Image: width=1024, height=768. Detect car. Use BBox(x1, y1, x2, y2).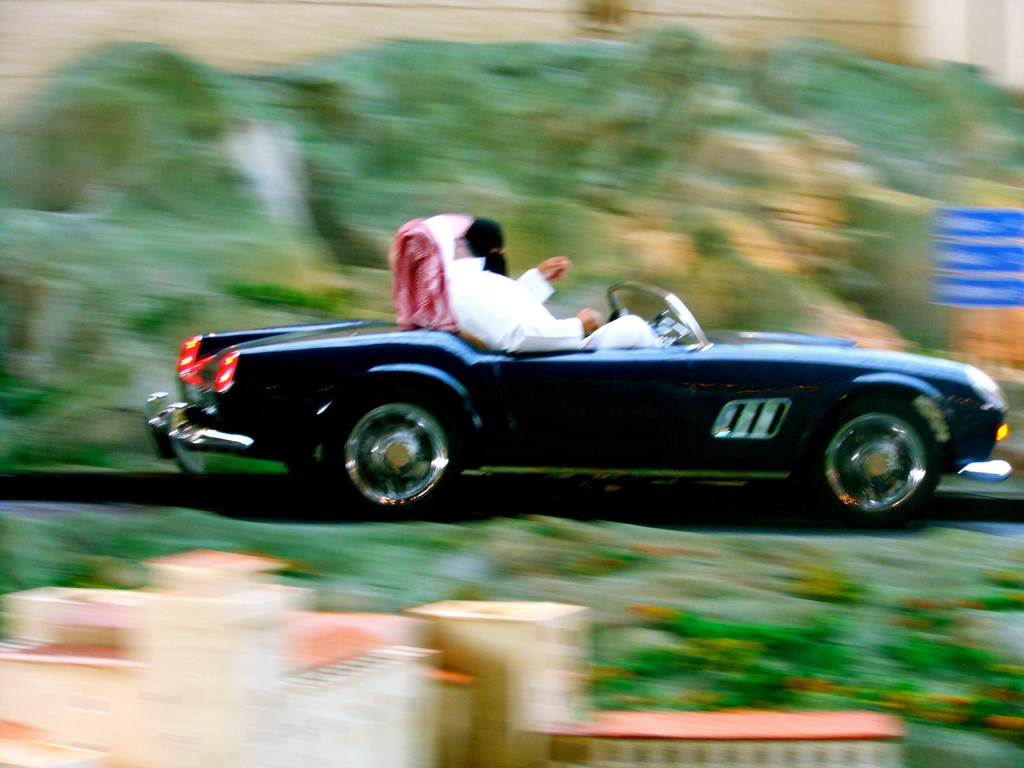
BBox(142, 278, 1011, 520).
